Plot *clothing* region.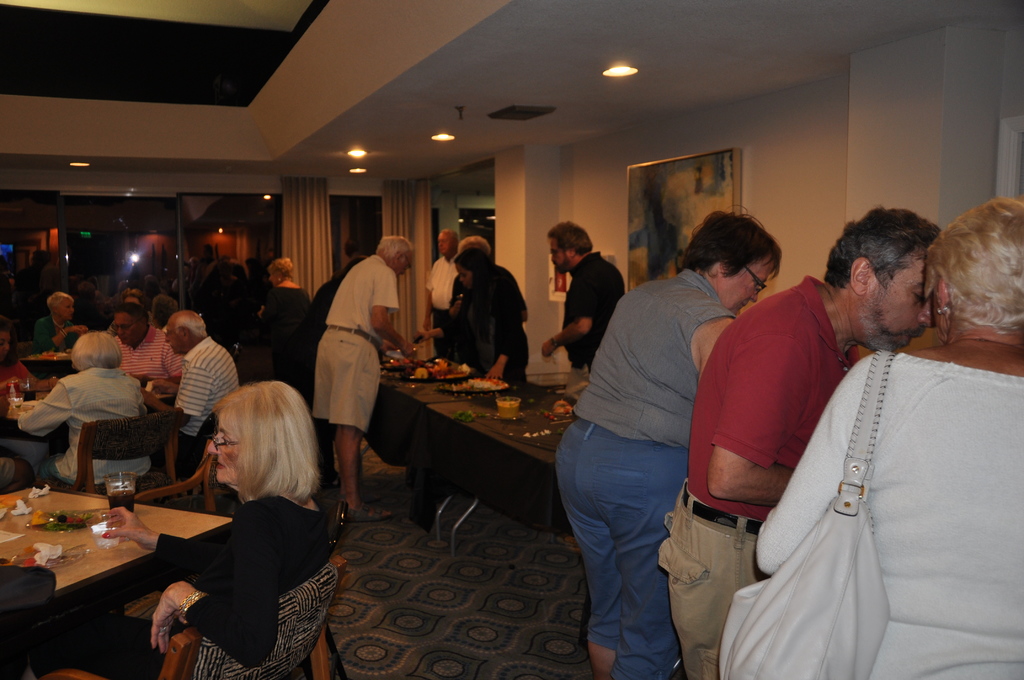
Plotted at pyautogui.locateOnScreen(295, 269, 353, 482).
